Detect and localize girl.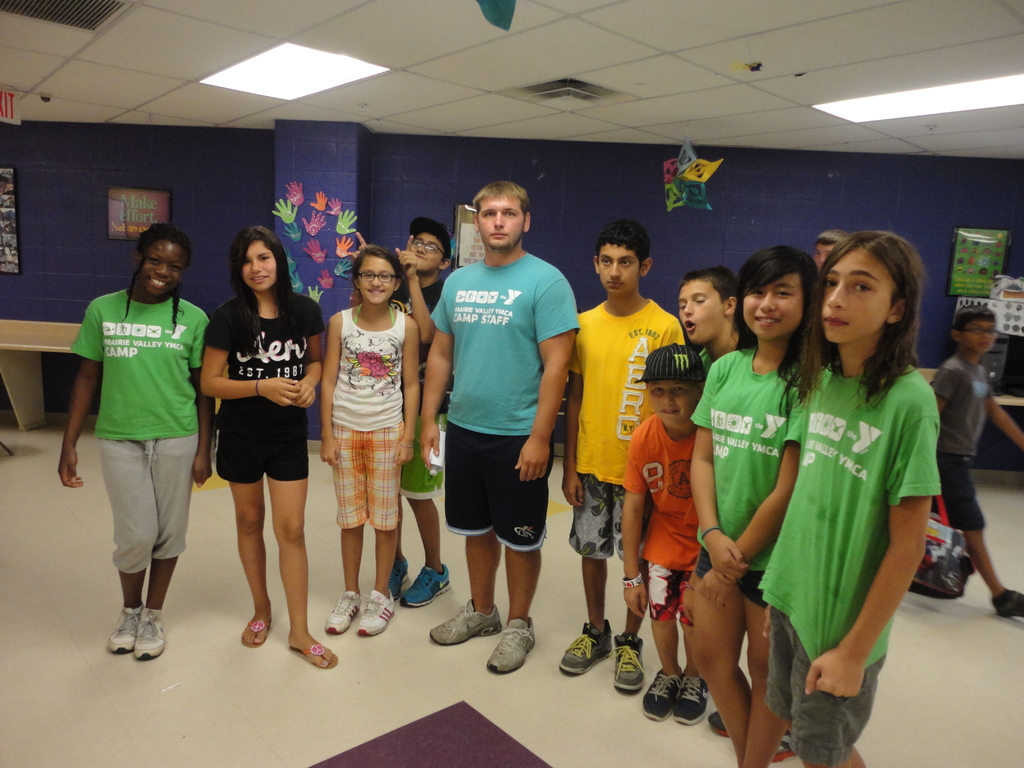
Localized at bbox=(317, 243, 421, 637).
